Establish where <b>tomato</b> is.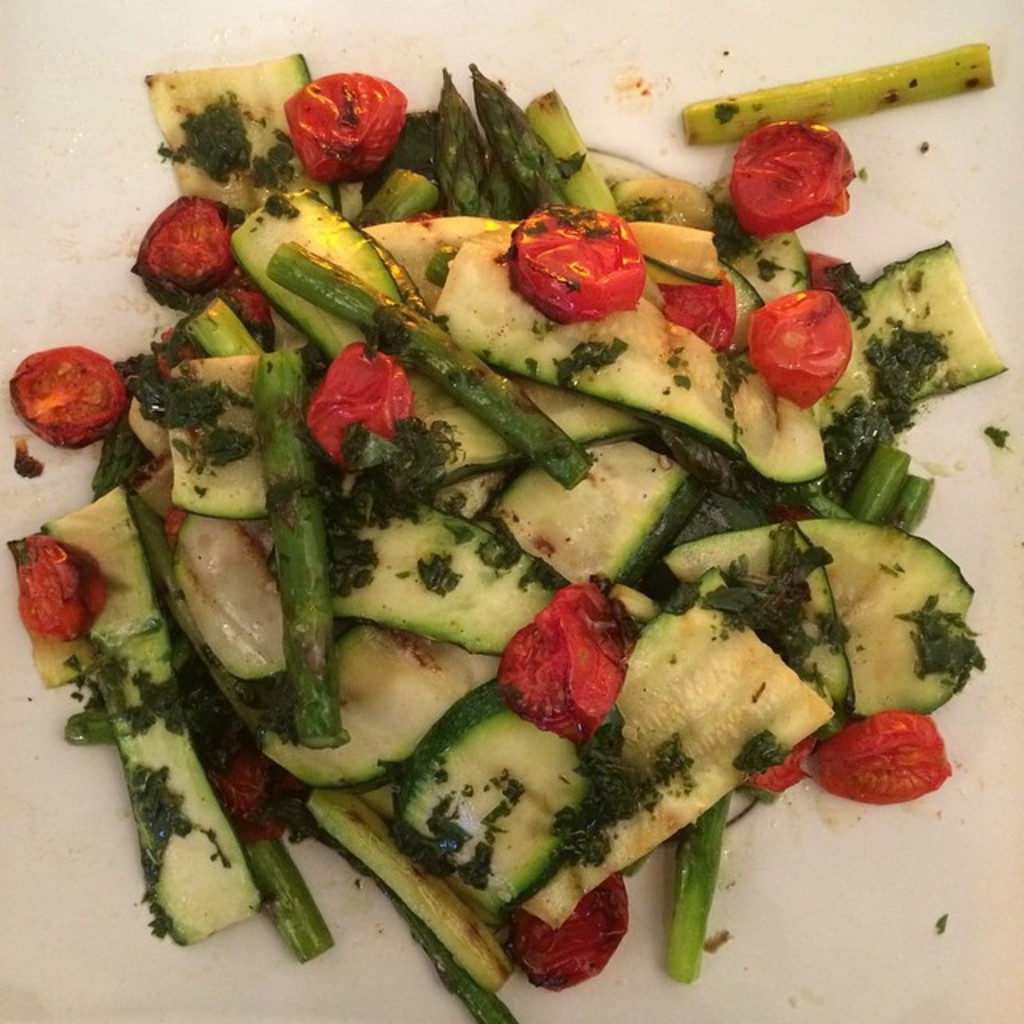
Established at {"x1": 813, "y1": 253, "x2": 848, "y2": 291}.
